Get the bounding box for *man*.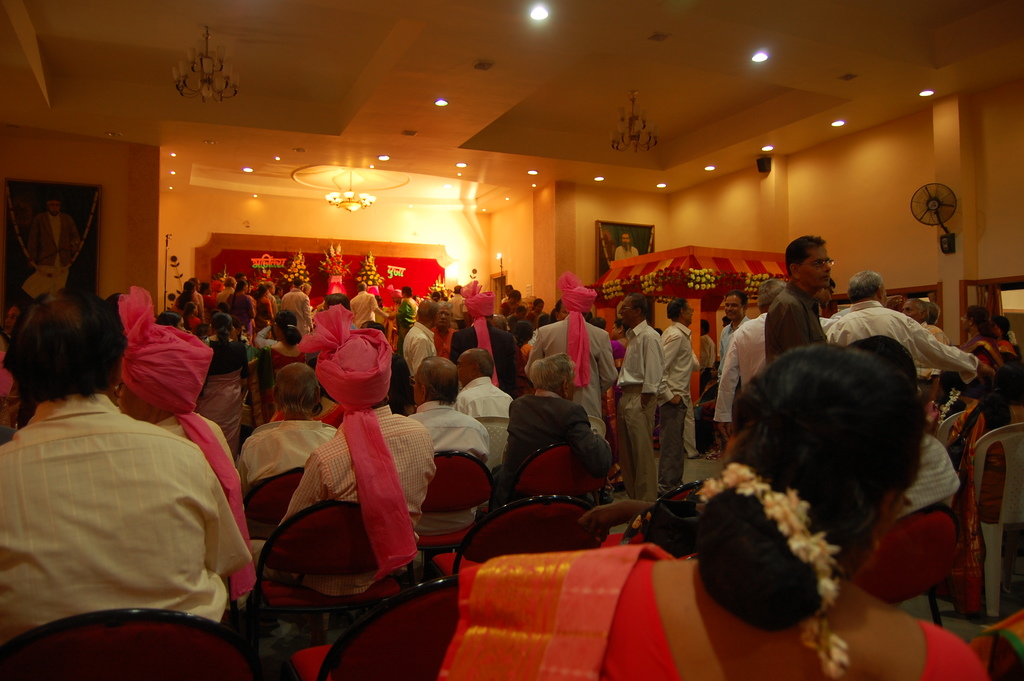
bbox(22, 190, 84, 281).
